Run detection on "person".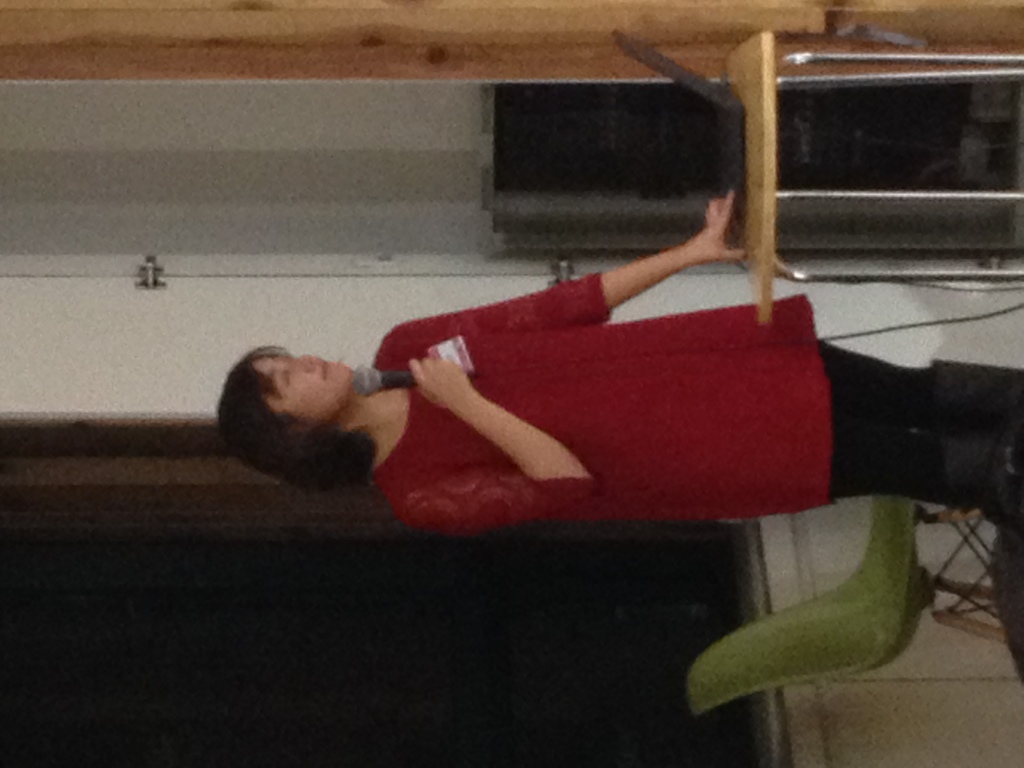
Result: region(221, 183, 1023, 530).
